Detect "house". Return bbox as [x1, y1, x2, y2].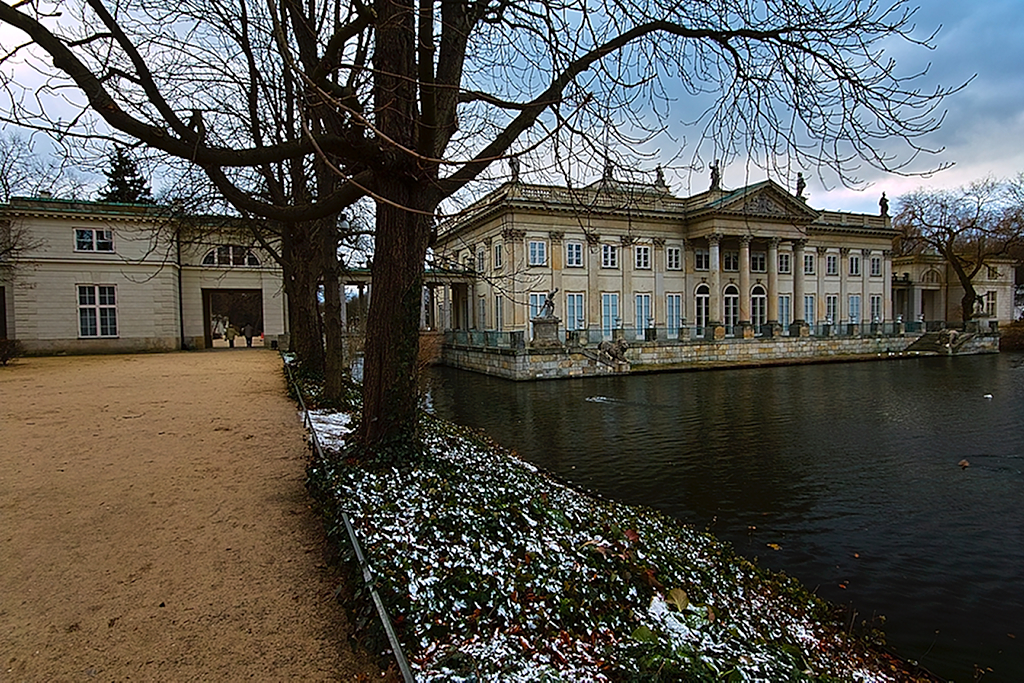
[433, 155, 901, 387].
